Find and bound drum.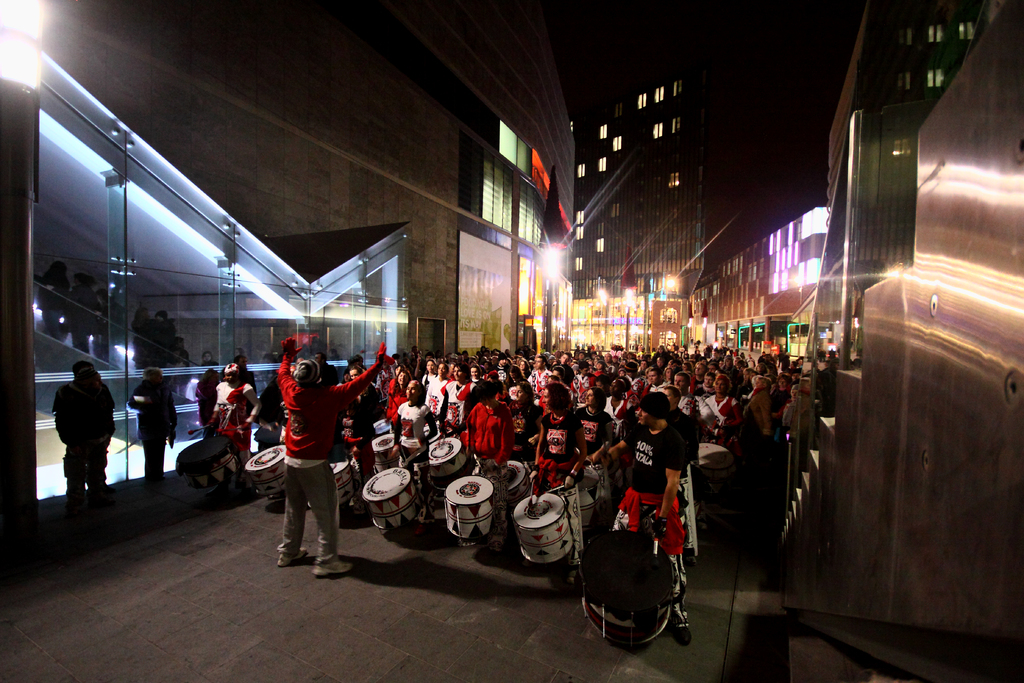
Bound: (x1=696, y1=443, x2=735, y2=477).
